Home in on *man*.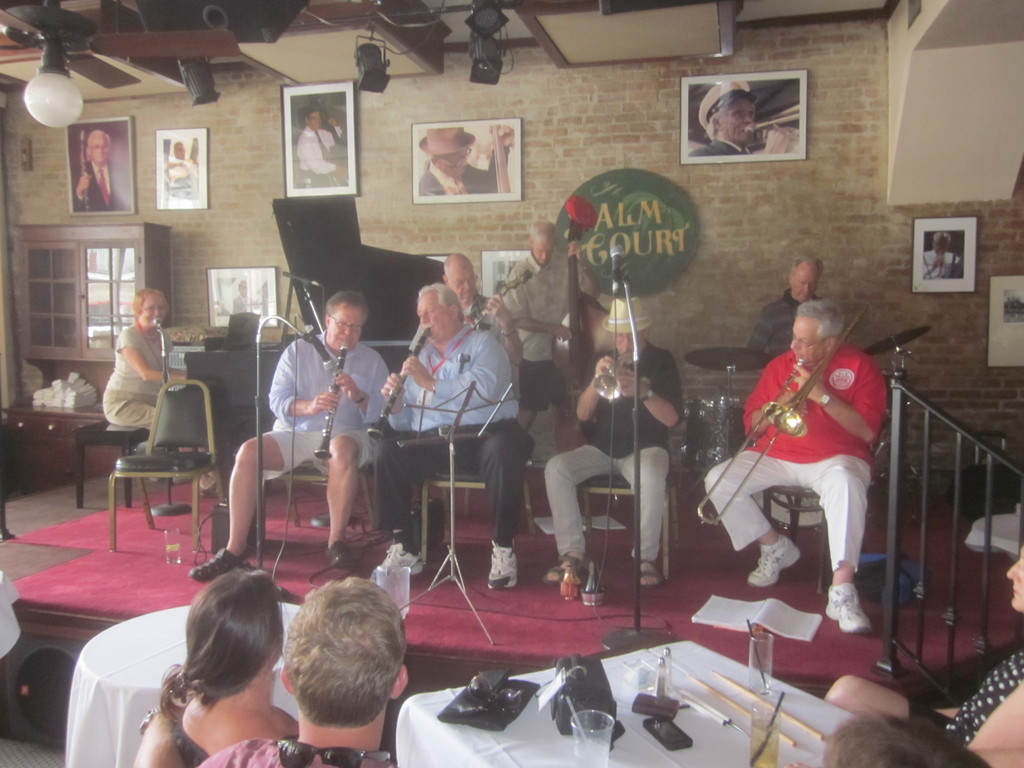
Homed in at (401, 256, 523, 465).
